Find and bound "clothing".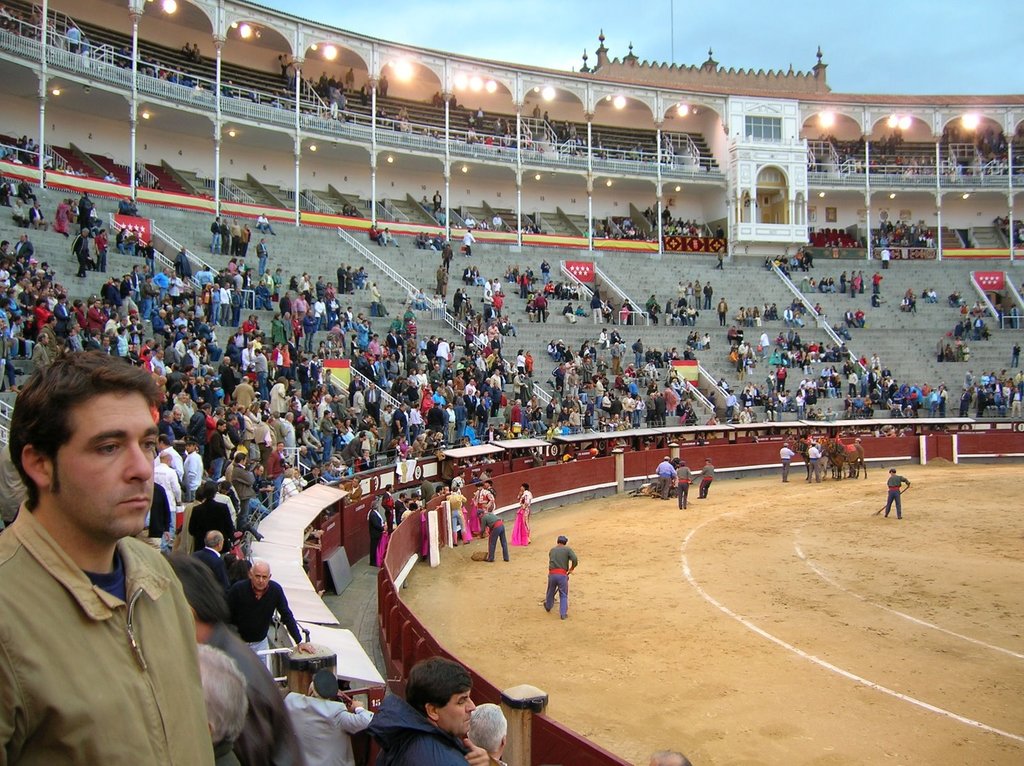
Bound: pyautogui.locateOnScreen(684, 335, 692, 351).
